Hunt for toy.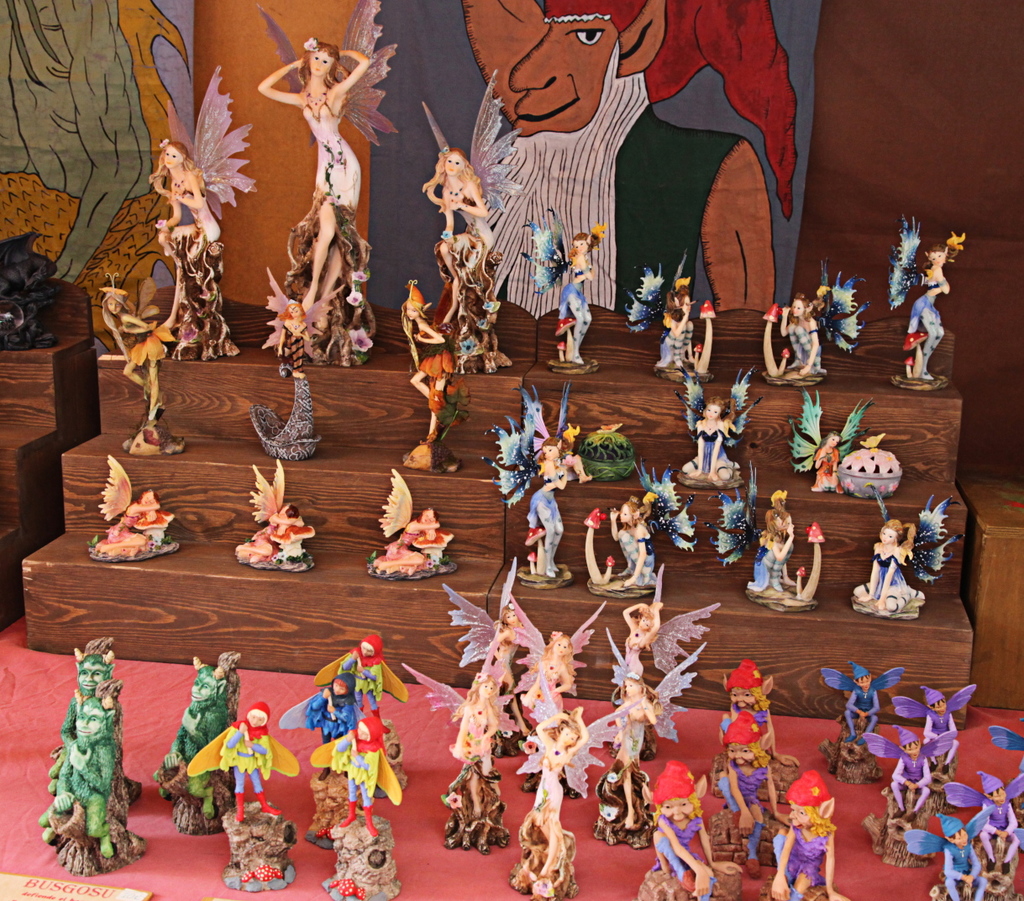
Hunted down at 782/386/875/500.
